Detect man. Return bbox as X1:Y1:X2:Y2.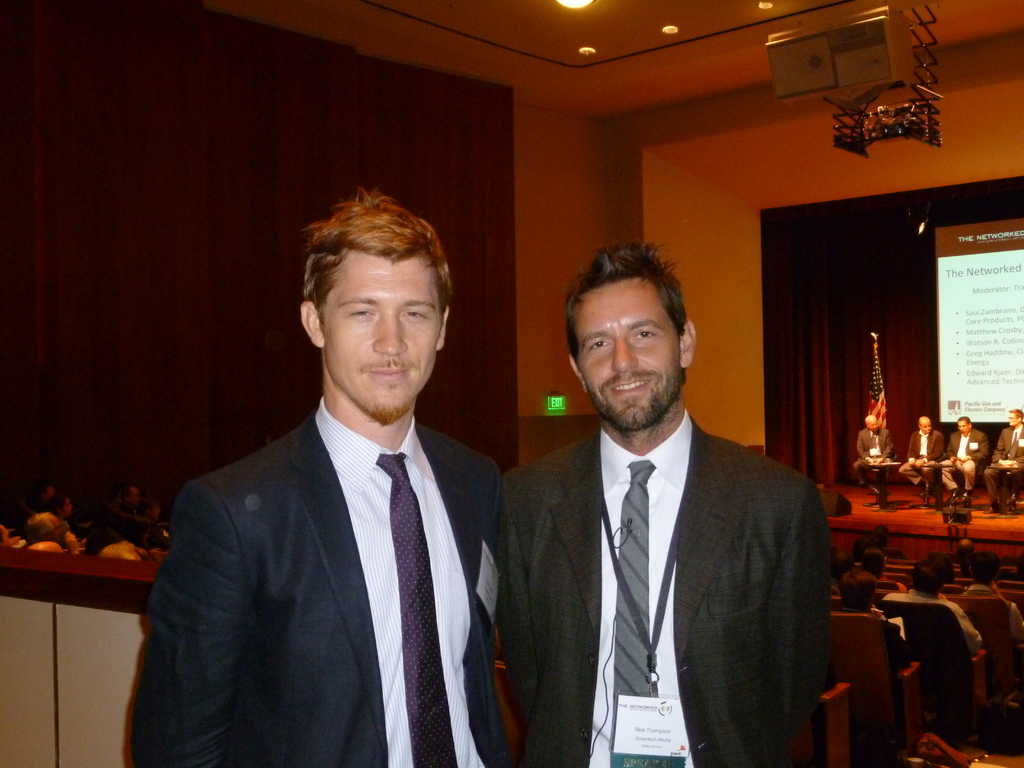
144:202:529:763.
